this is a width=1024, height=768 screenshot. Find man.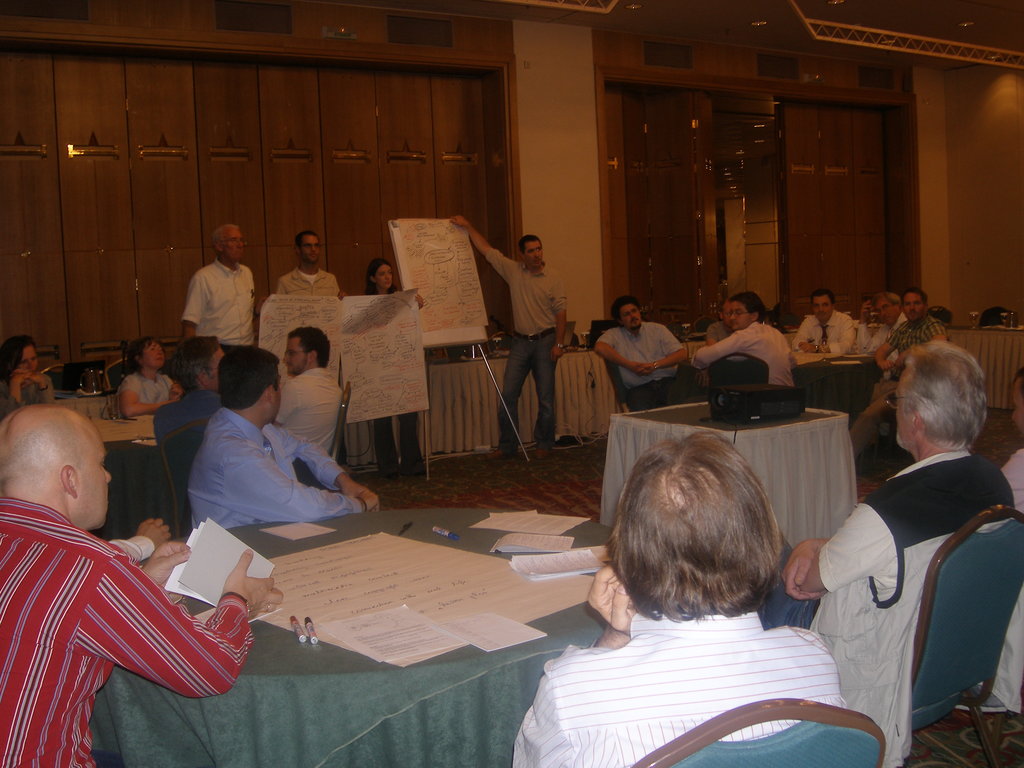
Bounding box: box(794, 285, 868, 361).
